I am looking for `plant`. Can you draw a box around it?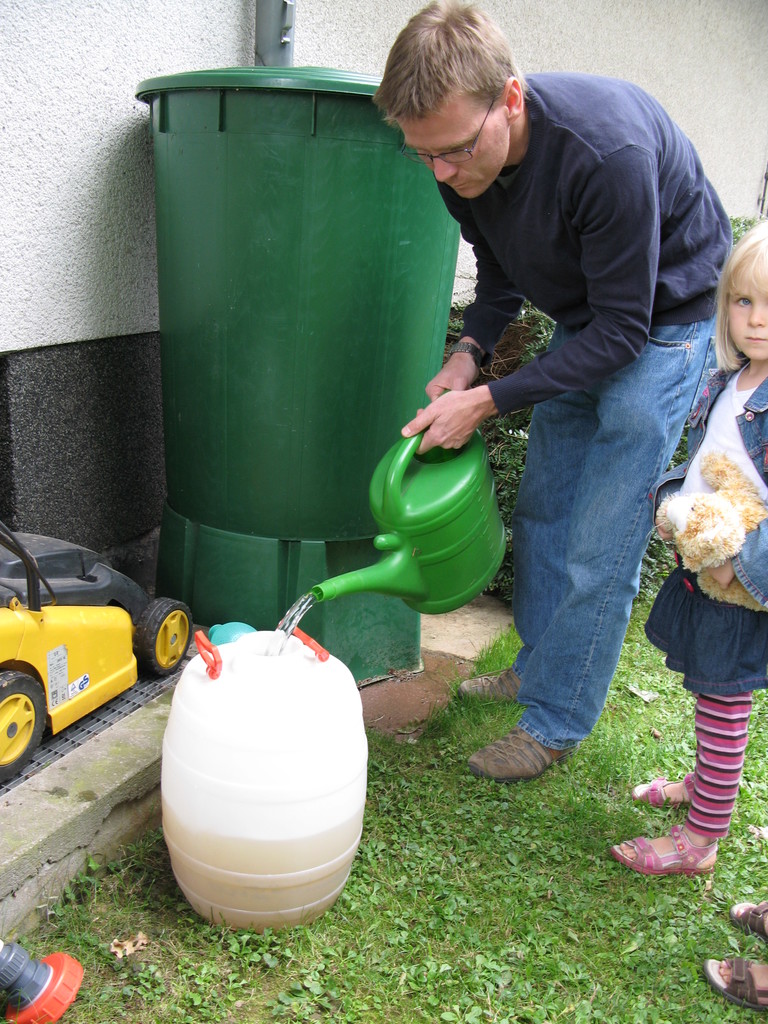
Sure, the bounding box is x1=634 y1=531 x2=686 y2=606.
